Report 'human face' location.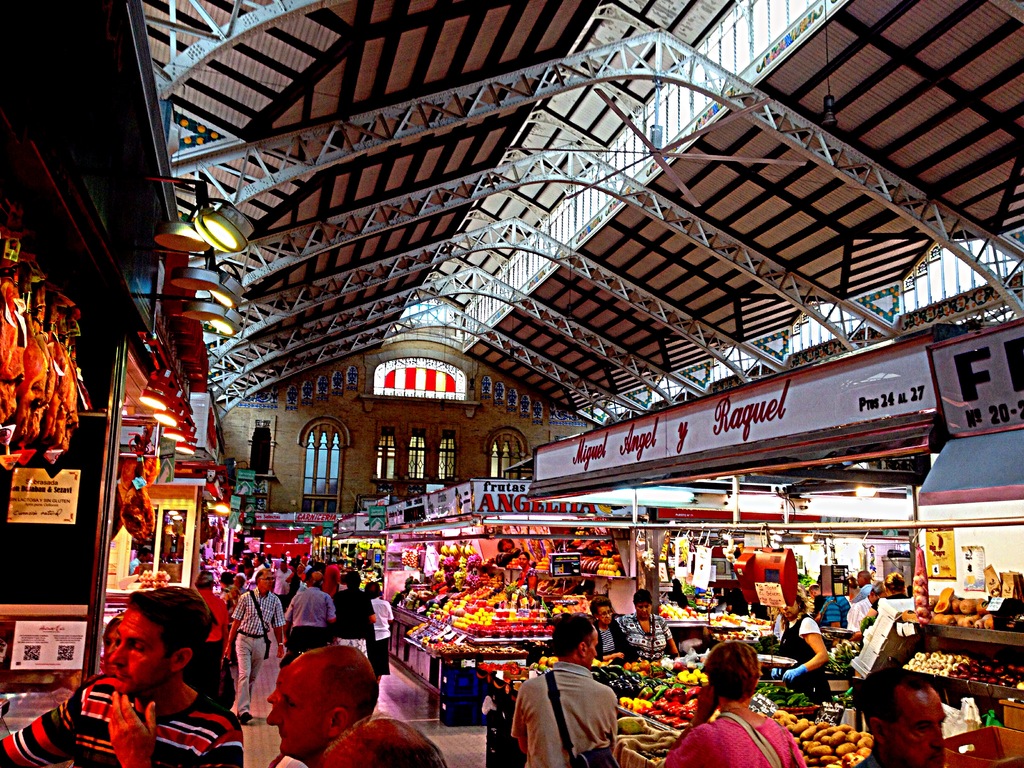
Report: (270,664,298,704).
